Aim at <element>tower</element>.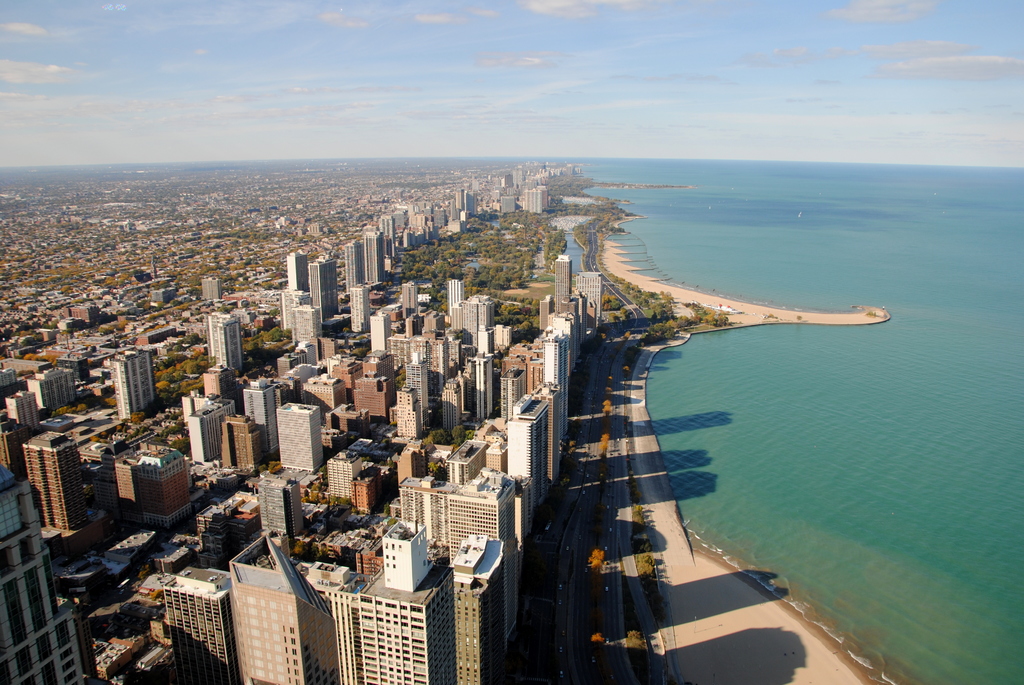
Aimed at {"left": 401, "top": 357, "right": 428, "bottom": 405}.
